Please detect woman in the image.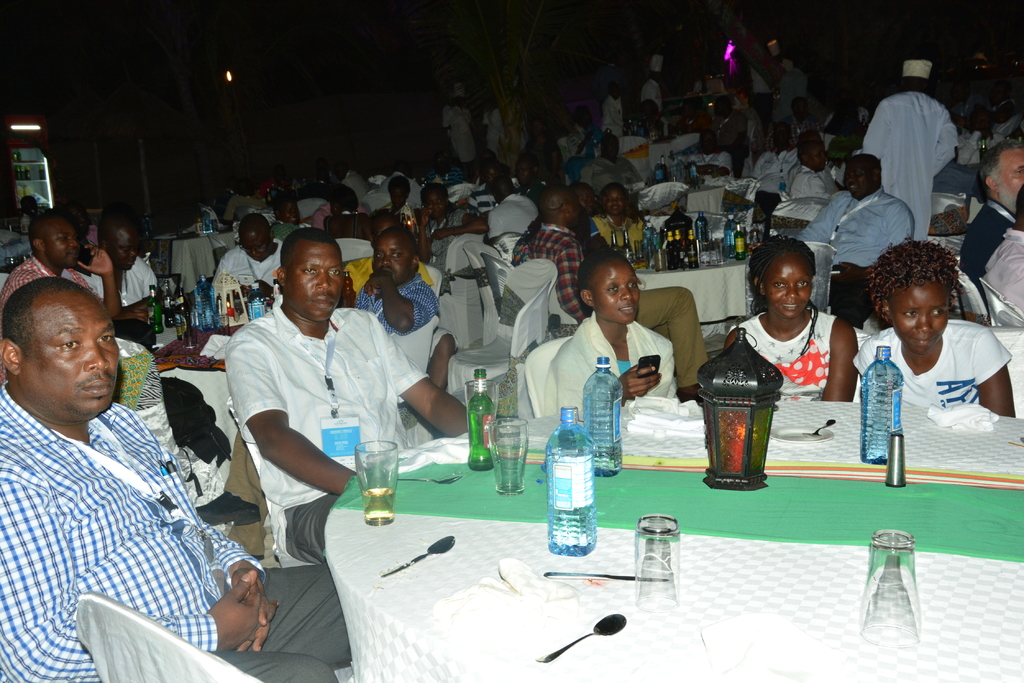
<bbox>595, 181, 646, 248</bbox>.
